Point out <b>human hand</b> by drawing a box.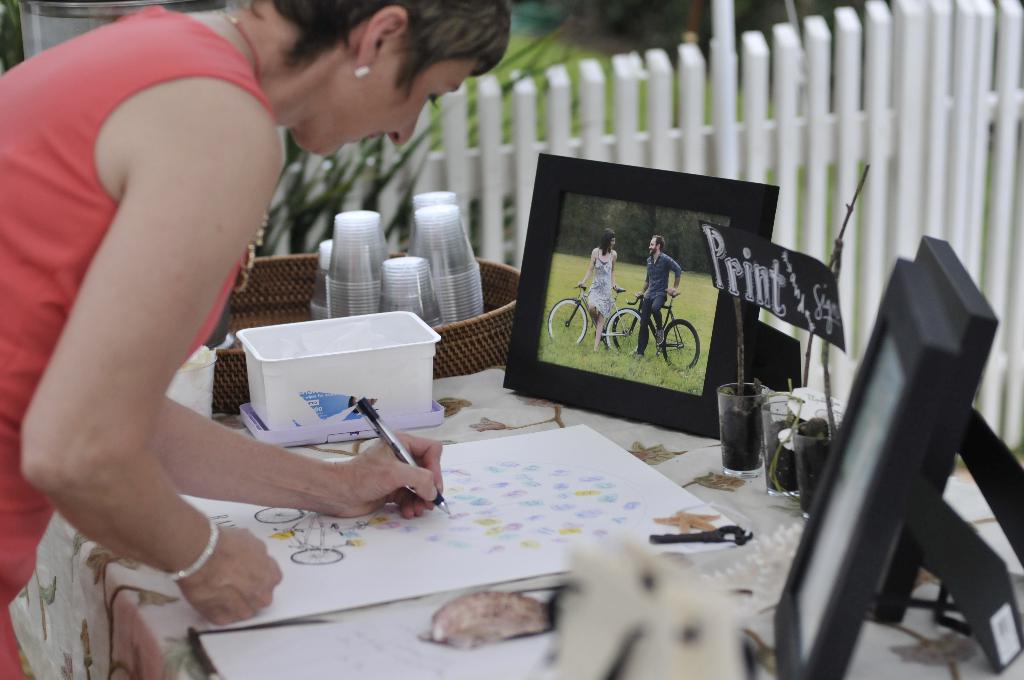
174:525:283:629.
